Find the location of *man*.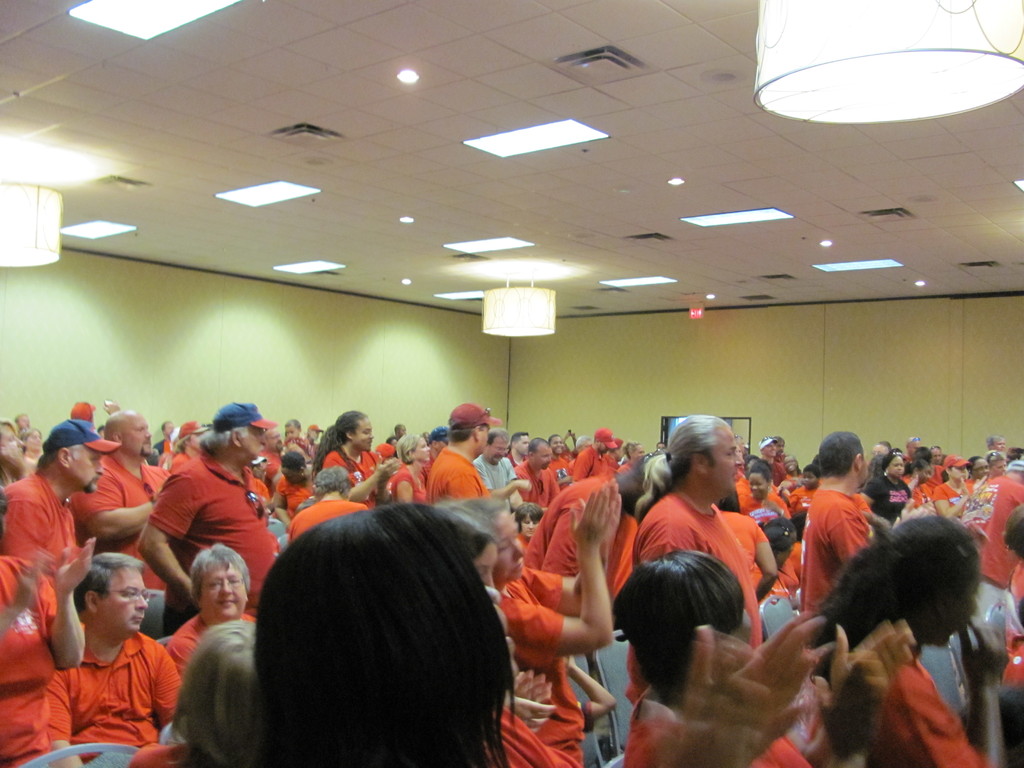
Location: <box>37,557,175,758</box>.
